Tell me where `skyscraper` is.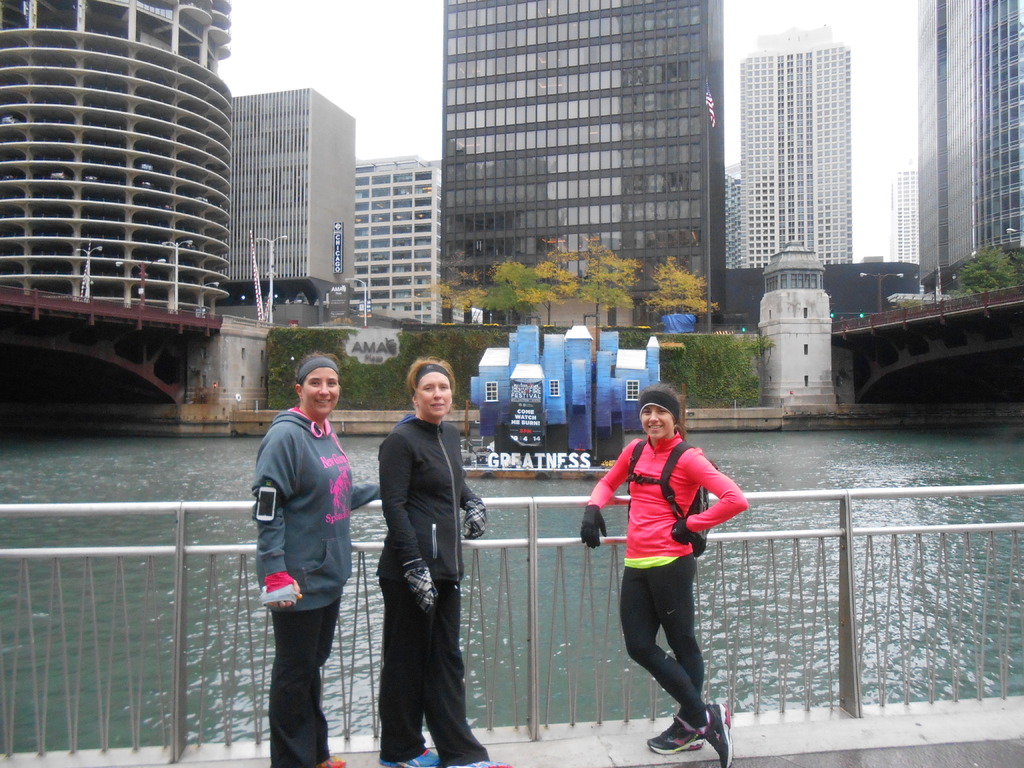
`skyscraper` is at 917/0/1023/299.
